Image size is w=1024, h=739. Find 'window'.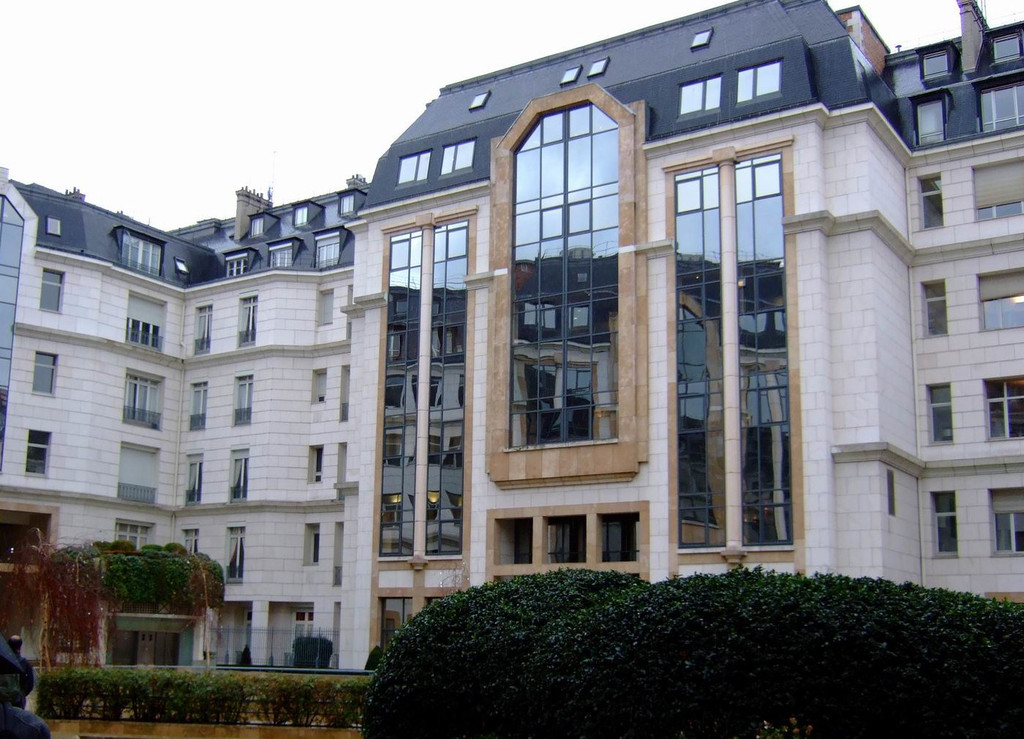
region(307, 372, 330, 408).
